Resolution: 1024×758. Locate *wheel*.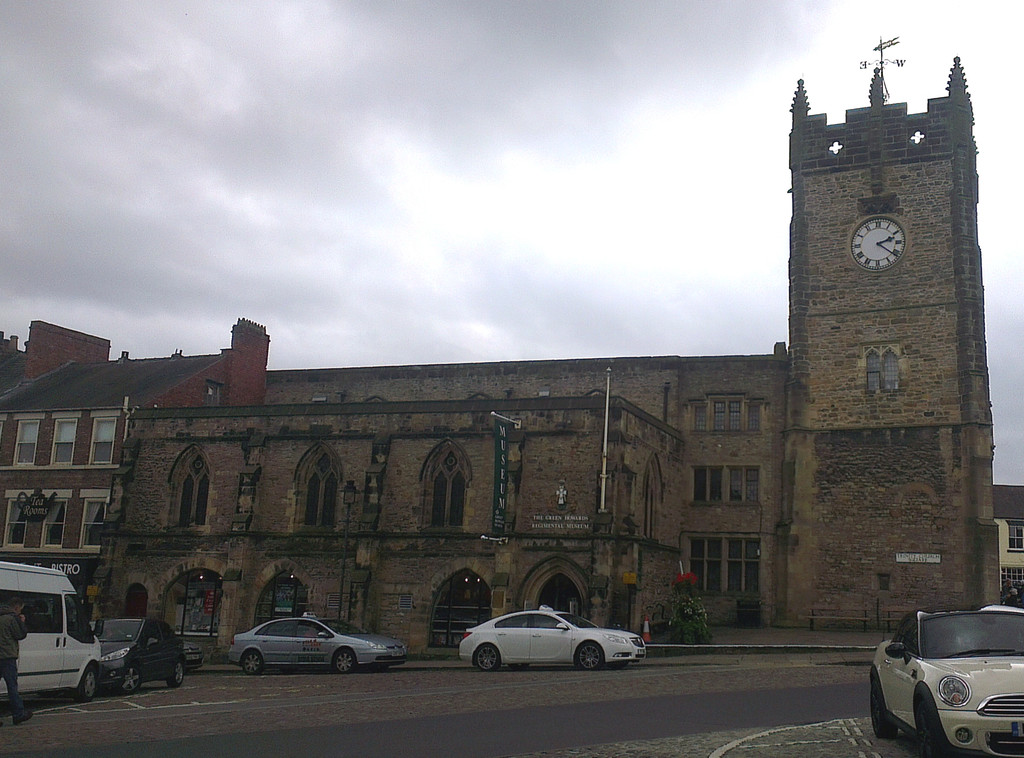
rect(574, 637, 599, 671).
